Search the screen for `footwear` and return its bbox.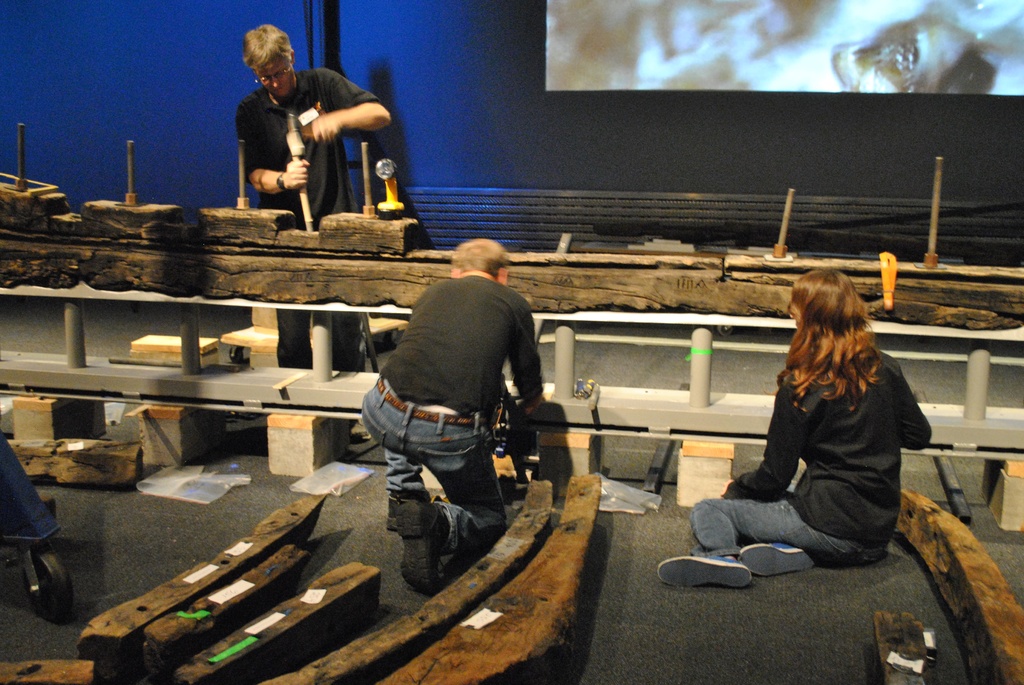
Found: <region>656, 552, 753, 593</region>.
